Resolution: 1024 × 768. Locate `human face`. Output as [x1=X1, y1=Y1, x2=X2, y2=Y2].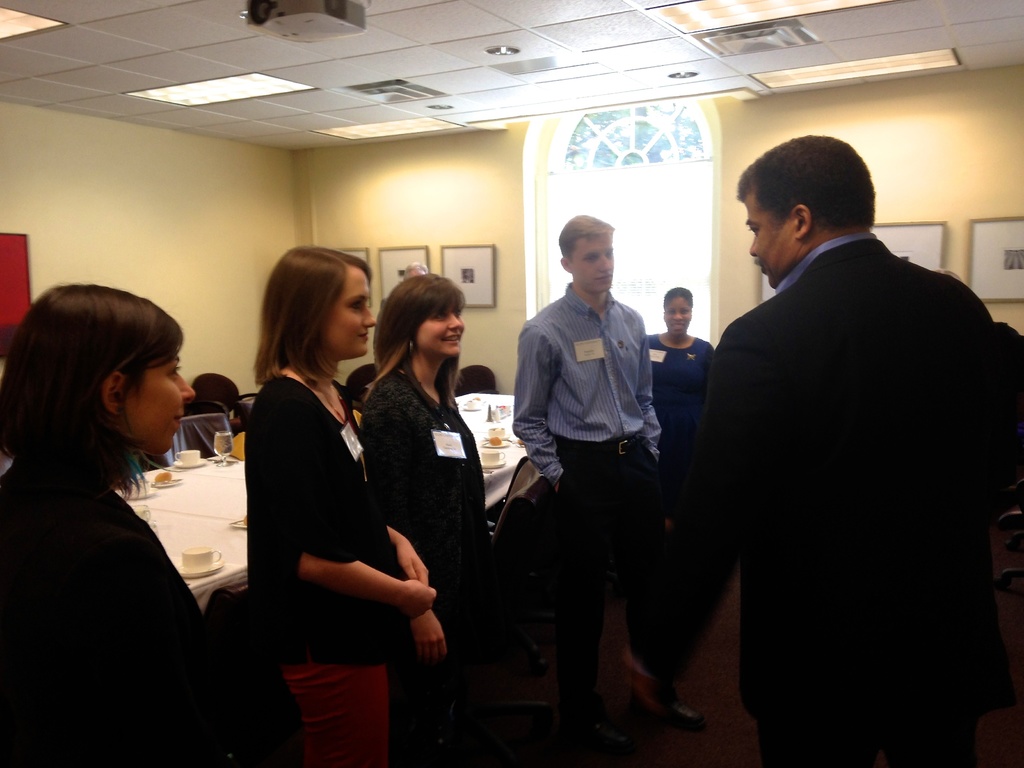
[x1=741, y1=196, x2=792, y2=291].
